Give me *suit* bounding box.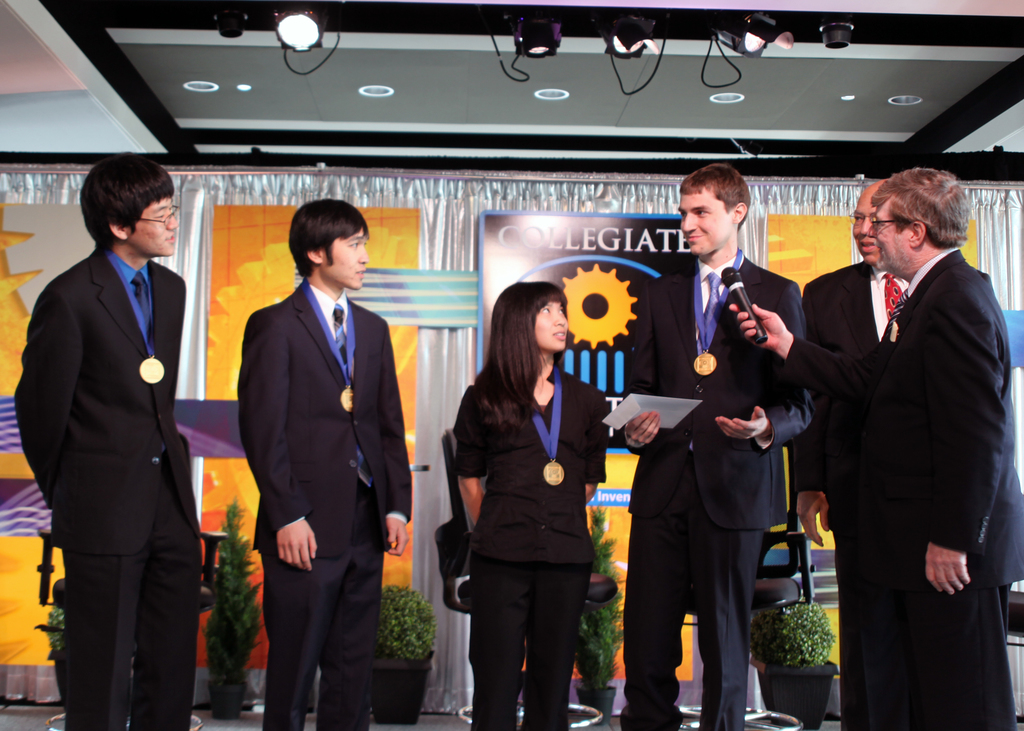
[x1=237, y1=275, x2=416, y2=730].
